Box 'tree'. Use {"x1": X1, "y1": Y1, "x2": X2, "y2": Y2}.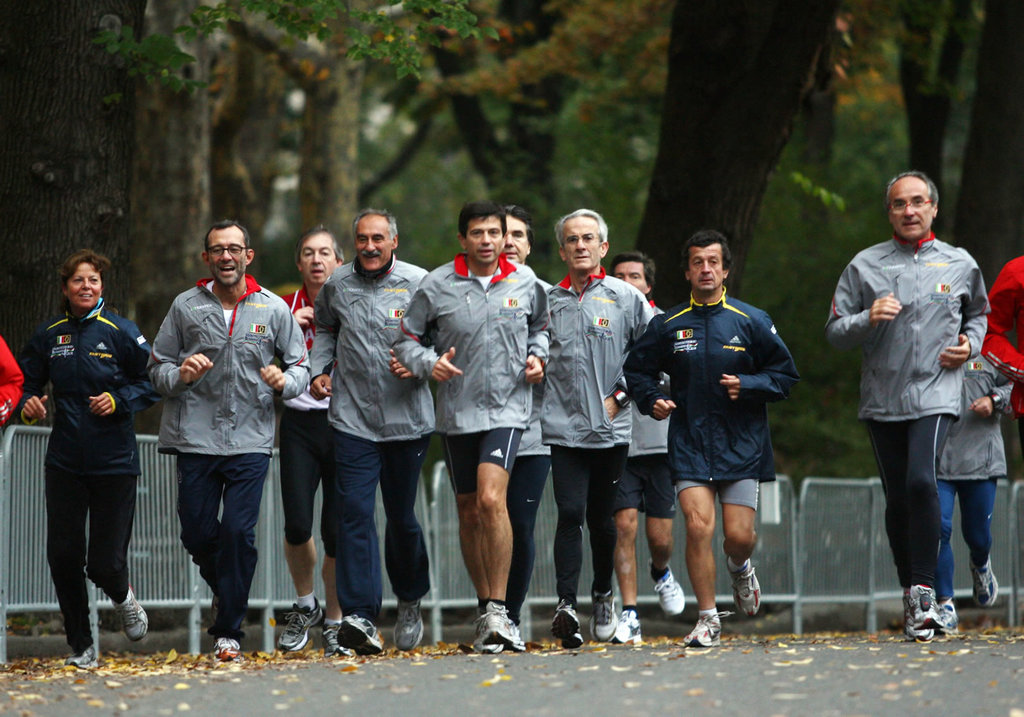
{"x1": 626, "y1": 0, "x2": 846, "y2": 319}.
